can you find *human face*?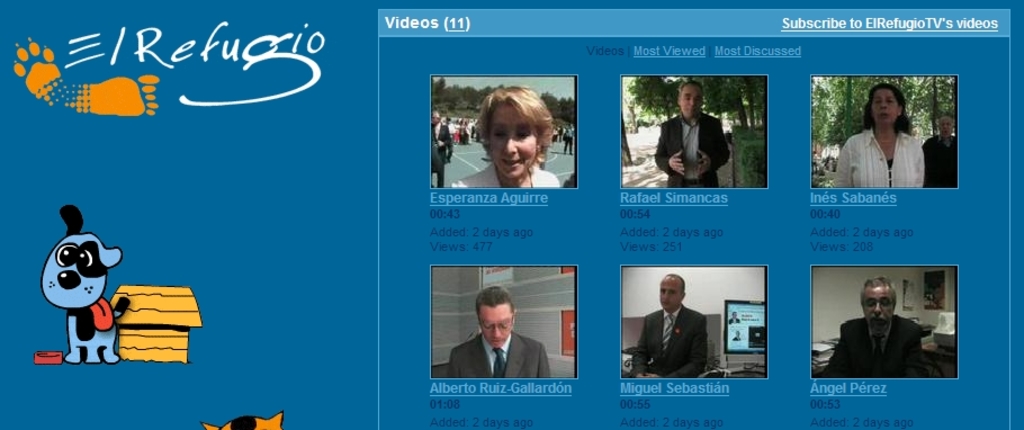
Yes, bounding box: 482/101/537/180.
